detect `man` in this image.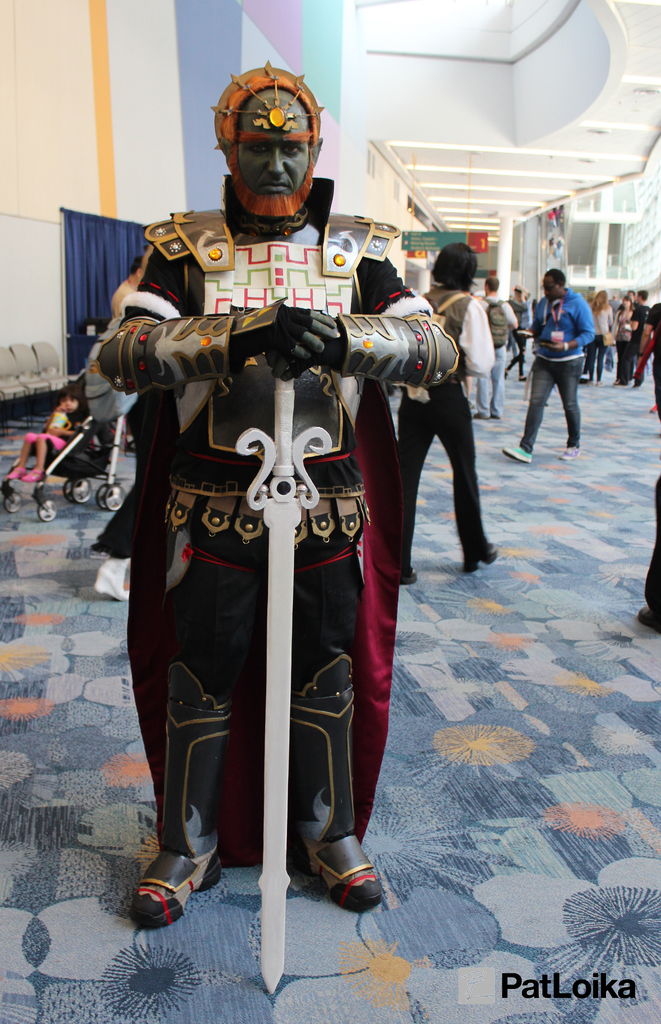
Detection: bbox(624, 289, 650, 385).
